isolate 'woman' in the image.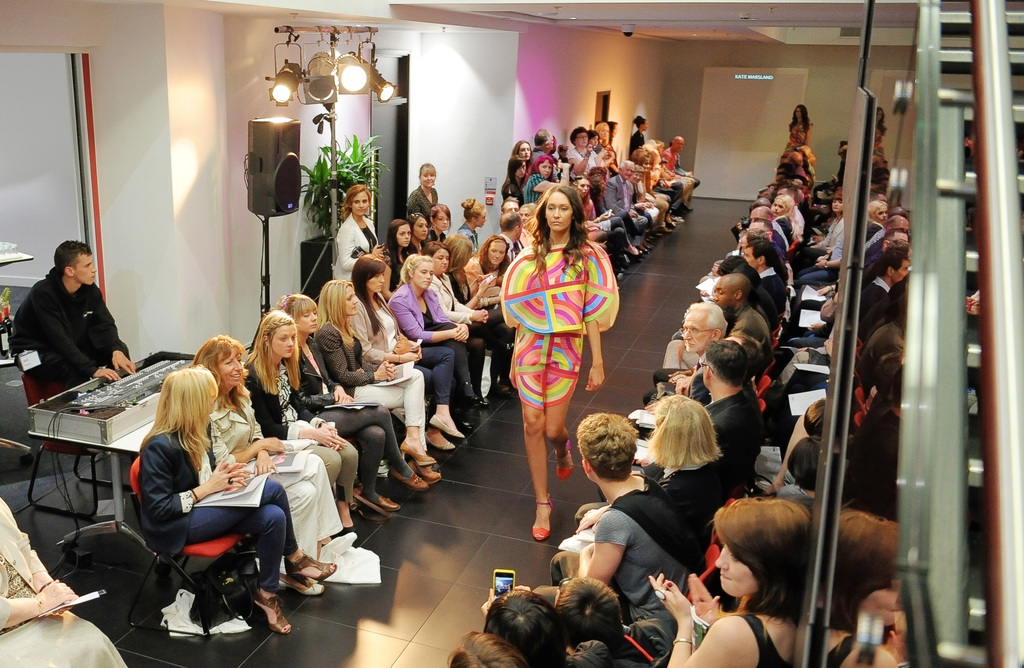
Isolated region: 636, 149, 673, 236.
